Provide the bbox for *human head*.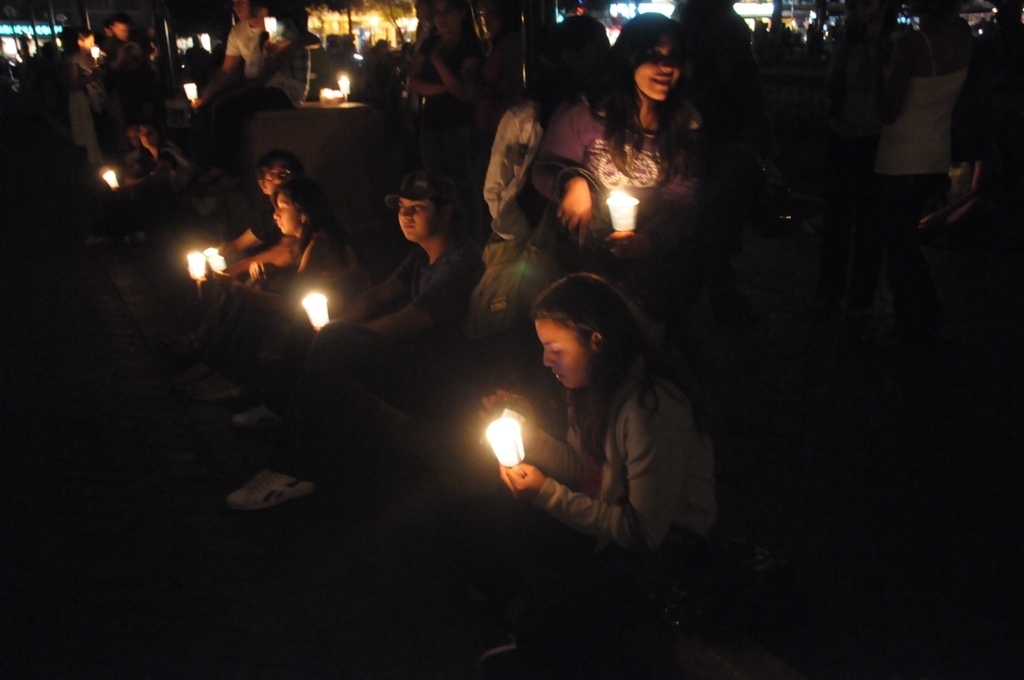
detection(106, 20, 126, 44).
